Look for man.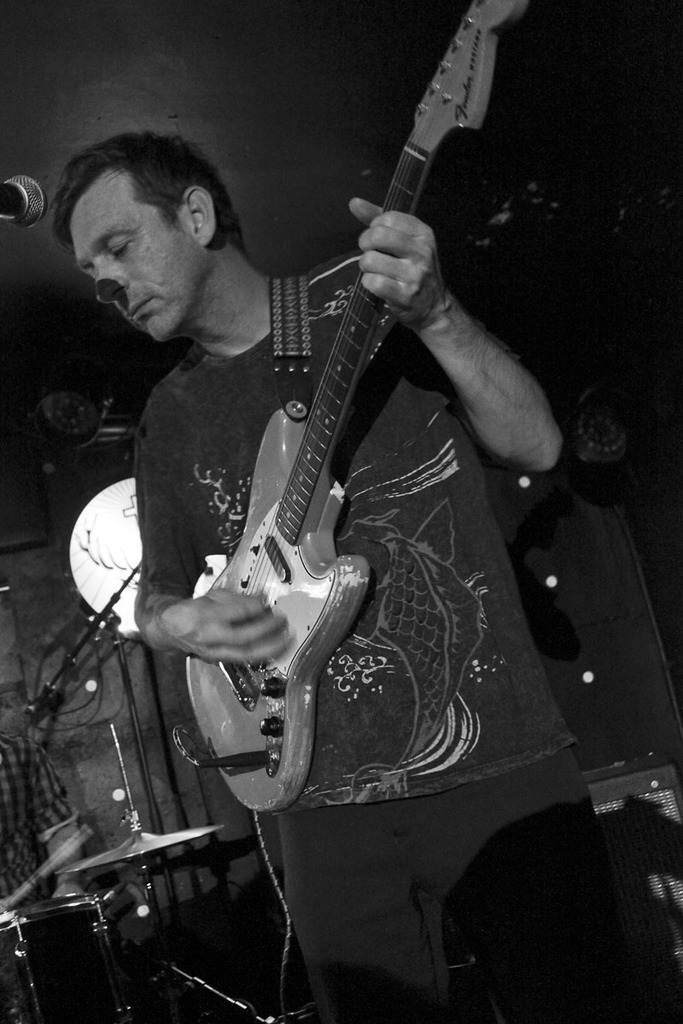
Found: x1=0, y1=724, x2=81, y2=910.
